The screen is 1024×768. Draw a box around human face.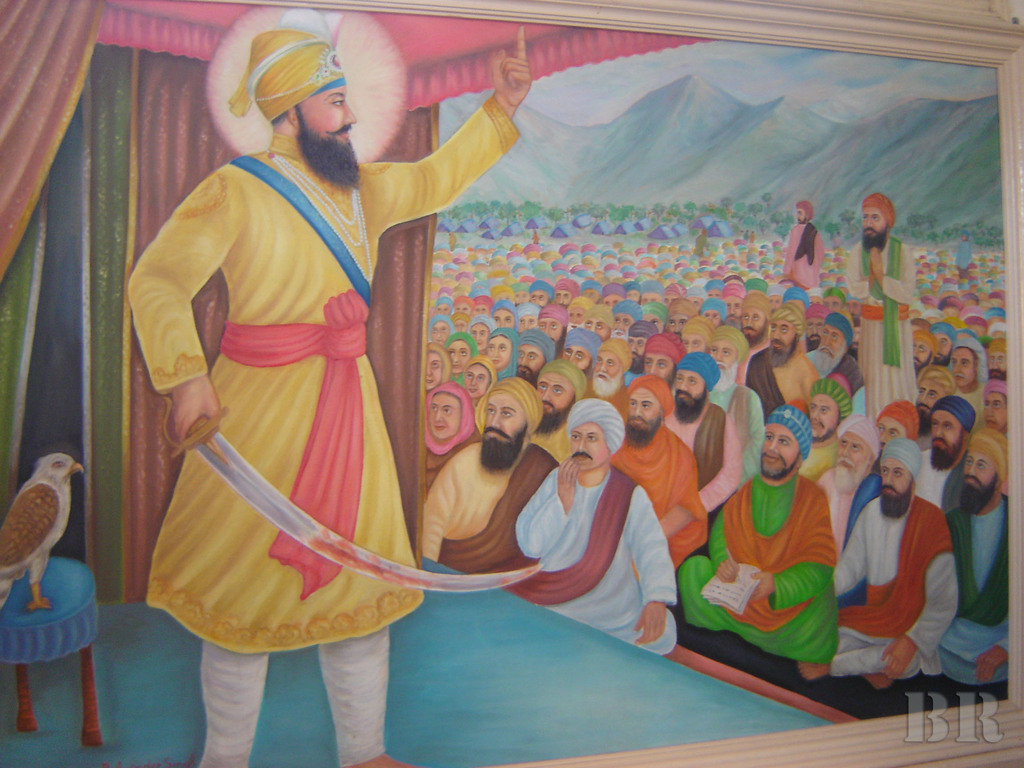
left=555, top=289, right=572, bottom=305.
